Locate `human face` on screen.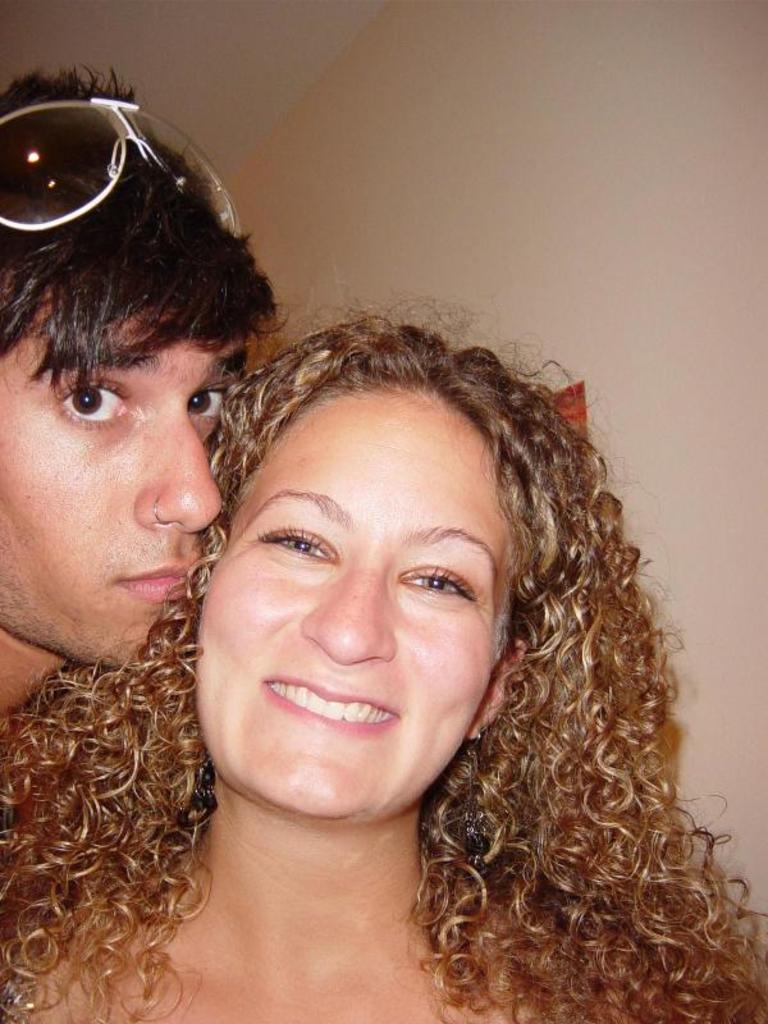
On screen at detection(0, 289, 251, 671).
